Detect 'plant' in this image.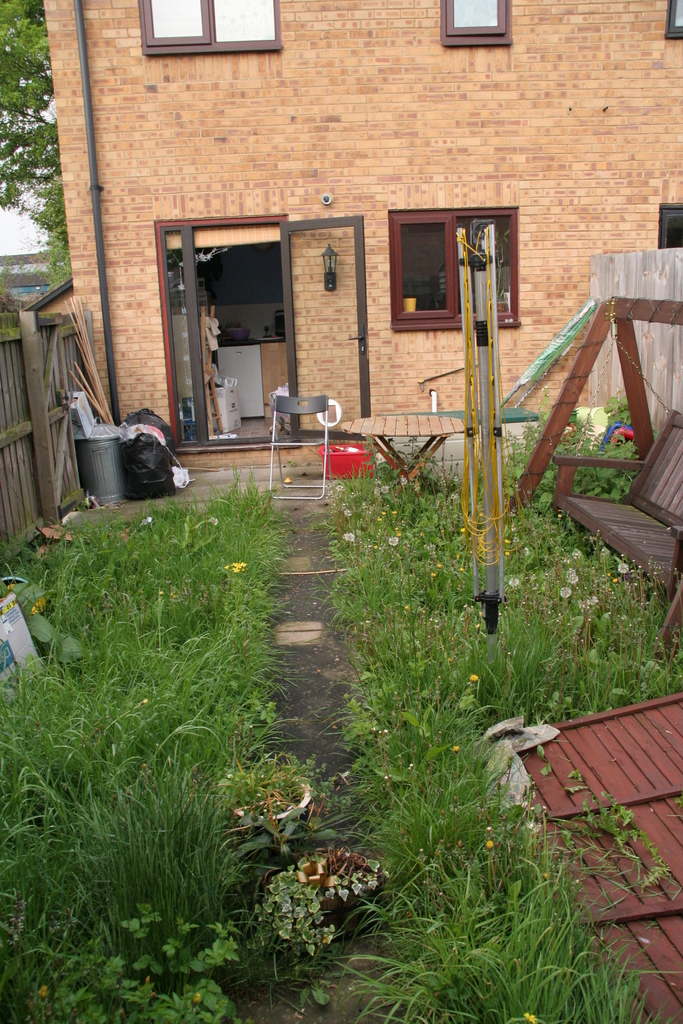
Detection: {"x1": 0, "y1": 907, "x2": 250, "y2": 1023}.
